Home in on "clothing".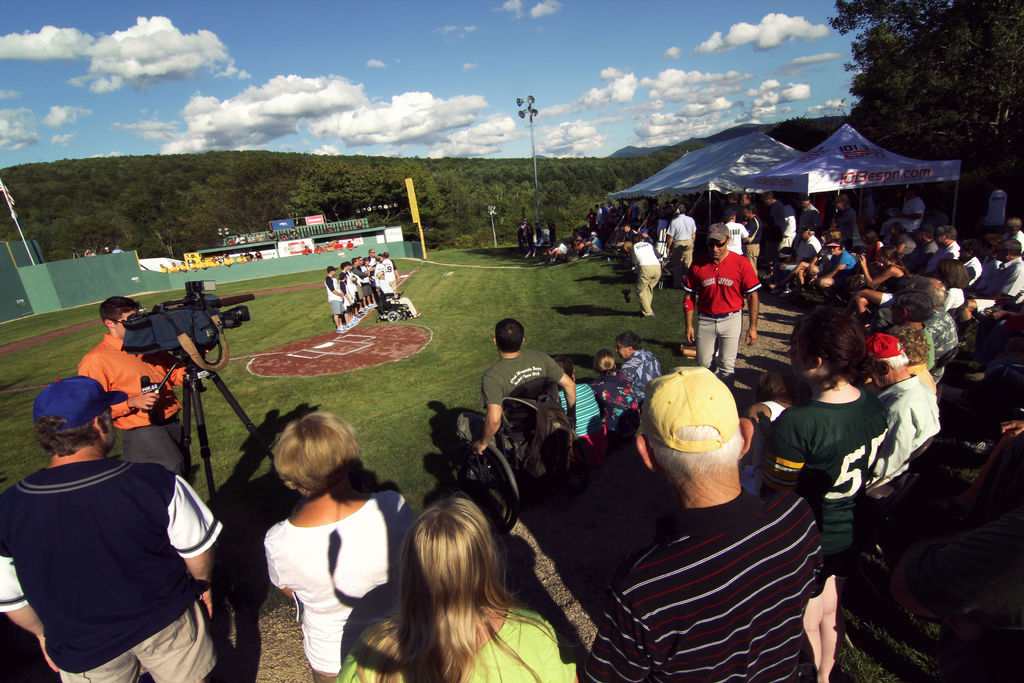
Homed in at <box>790,204,831,249</box>.
